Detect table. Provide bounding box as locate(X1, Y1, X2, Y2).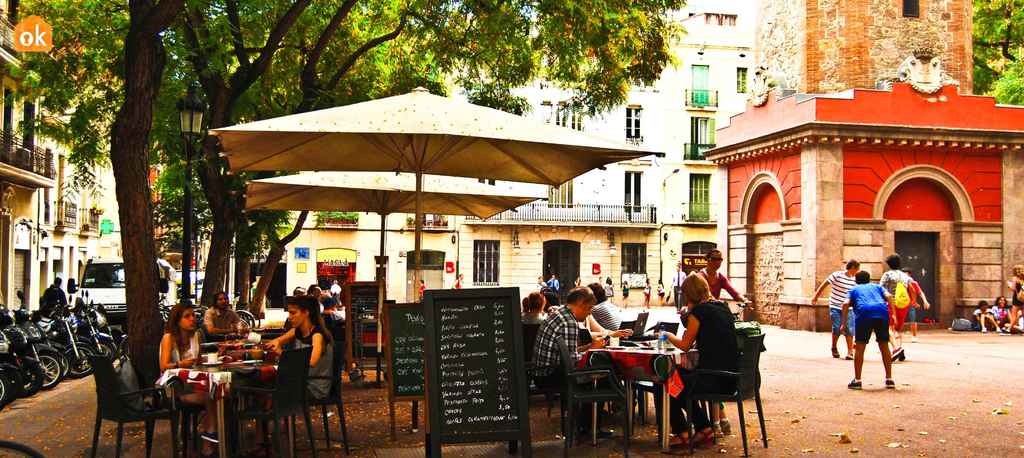
locate(572, 342, 701, 452).
